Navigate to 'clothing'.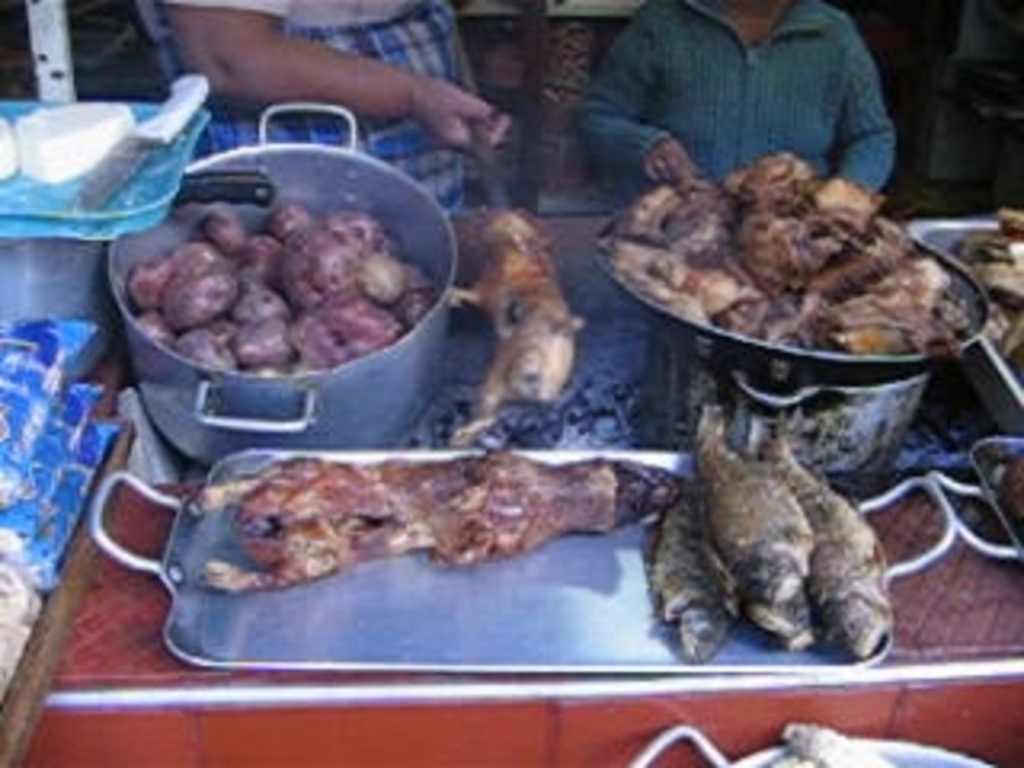
Navigation target: x1=128 y1=0 x2=515 y2=198.
